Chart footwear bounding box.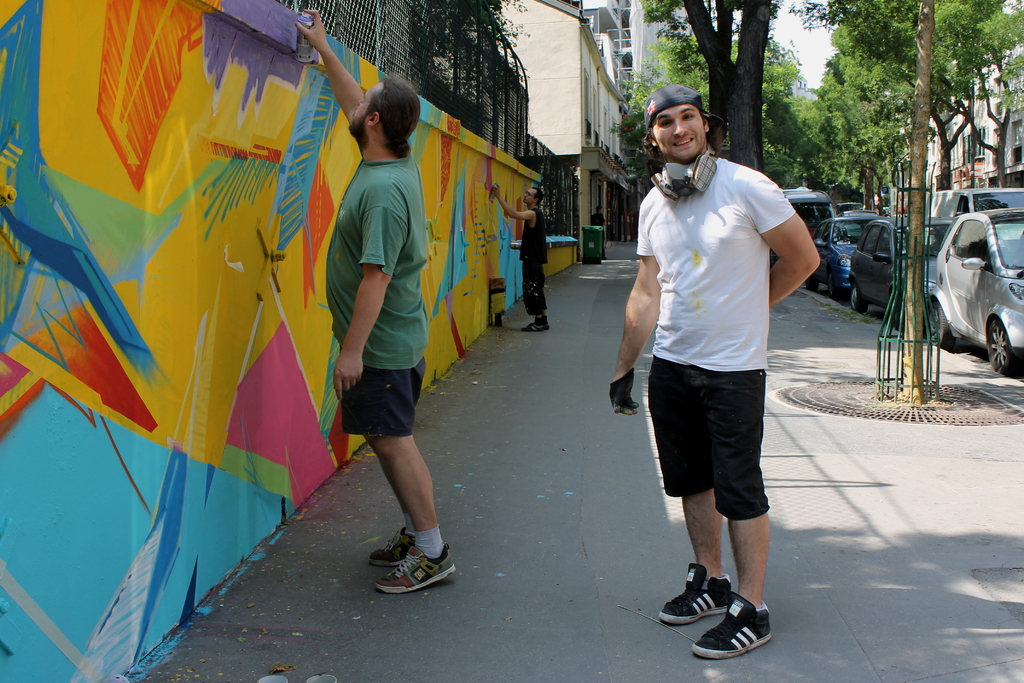
Charted: detection(655, 562, 733, 625).
